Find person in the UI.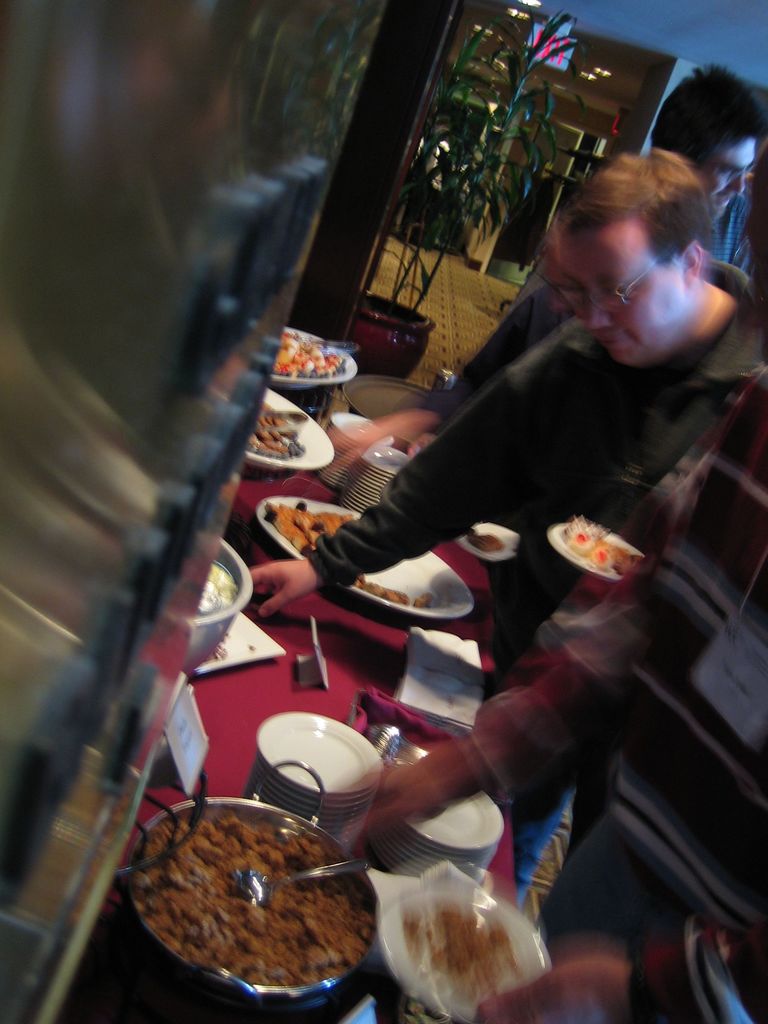
UI element at locate(323, 54, 767, 486).
